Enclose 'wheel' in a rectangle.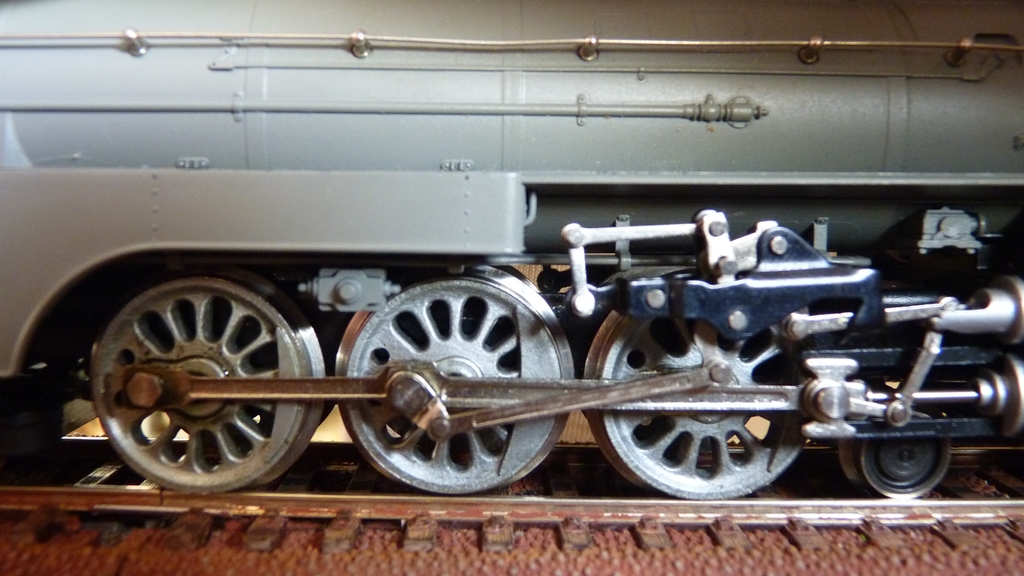
x1=837, y1=400, x2=957, y2=499.
